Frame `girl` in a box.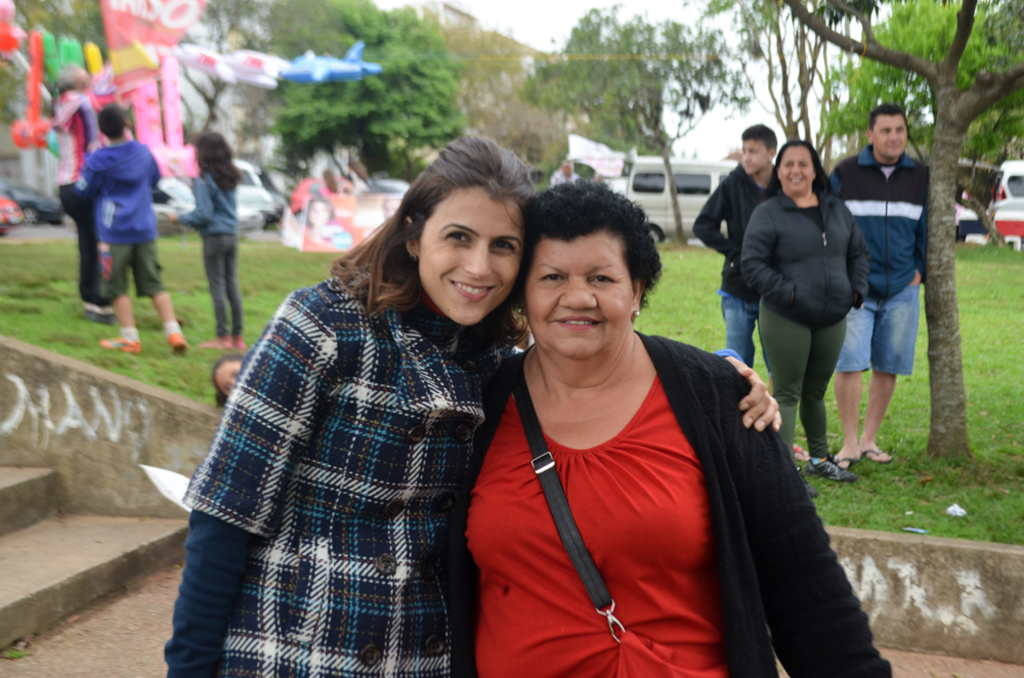
region(164, 132, 240, 353).
